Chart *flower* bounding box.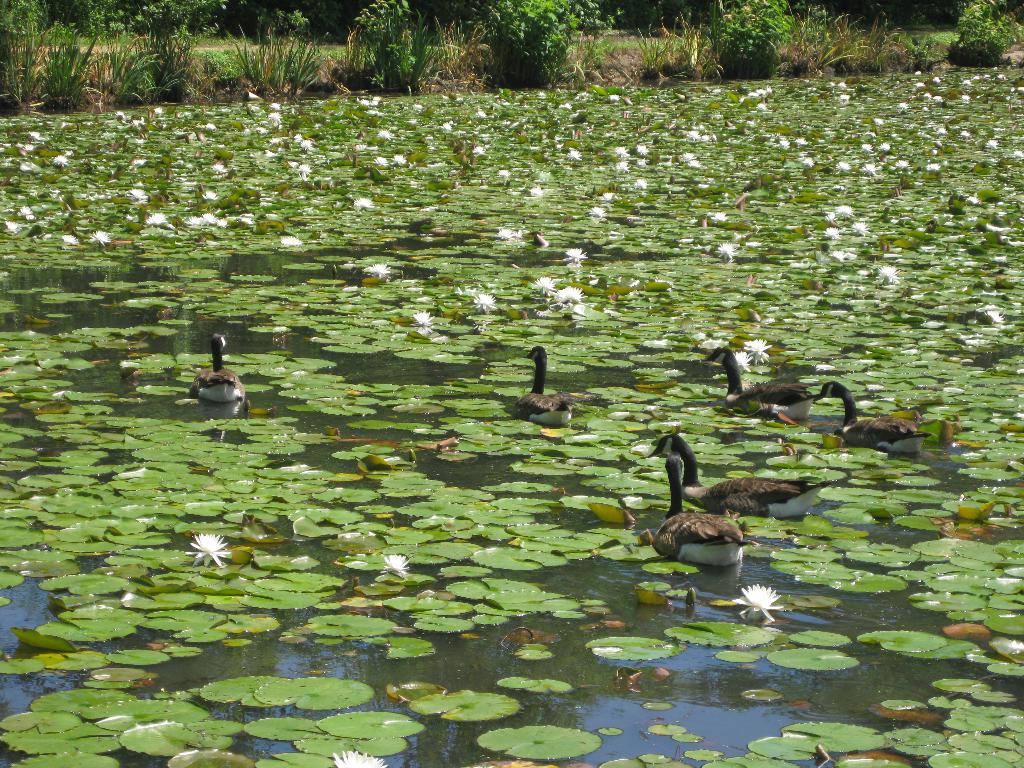
Charted: bbox(850, 219, 871, 235).
